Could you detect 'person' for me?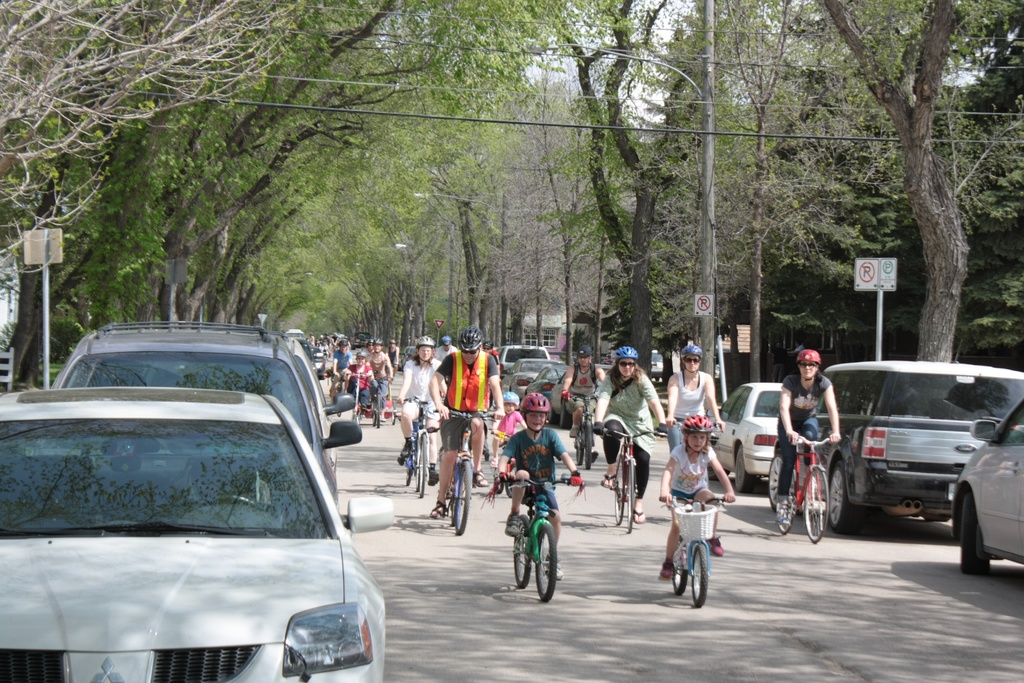
Detection result: crop(326, 340, 351, 400).
